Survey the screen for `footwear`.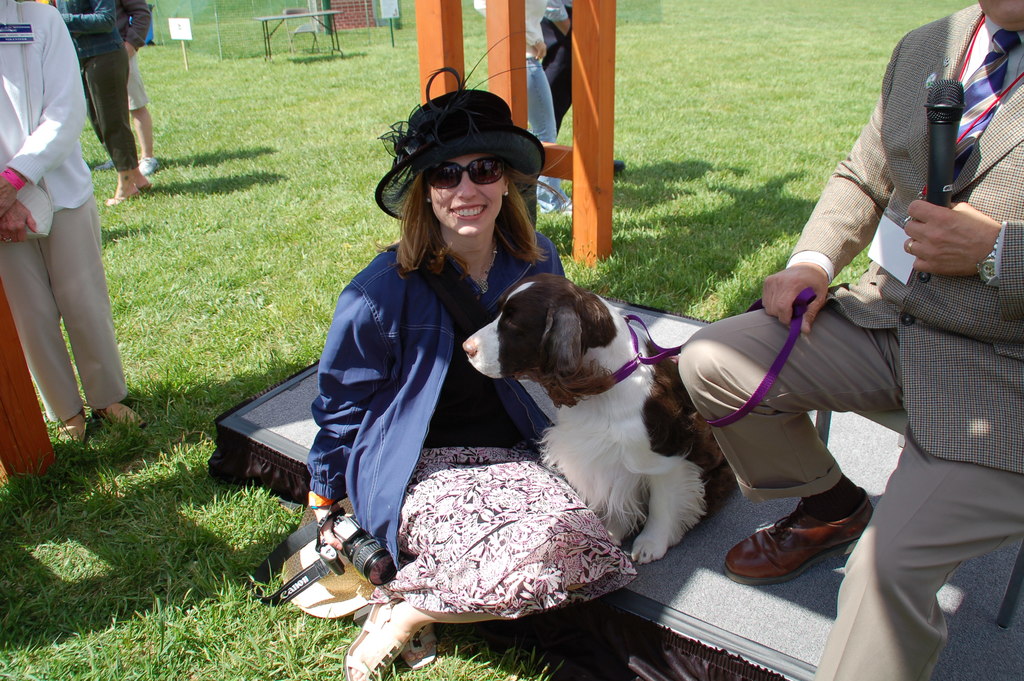
Survey found: region(92, 402, 144, 428).
